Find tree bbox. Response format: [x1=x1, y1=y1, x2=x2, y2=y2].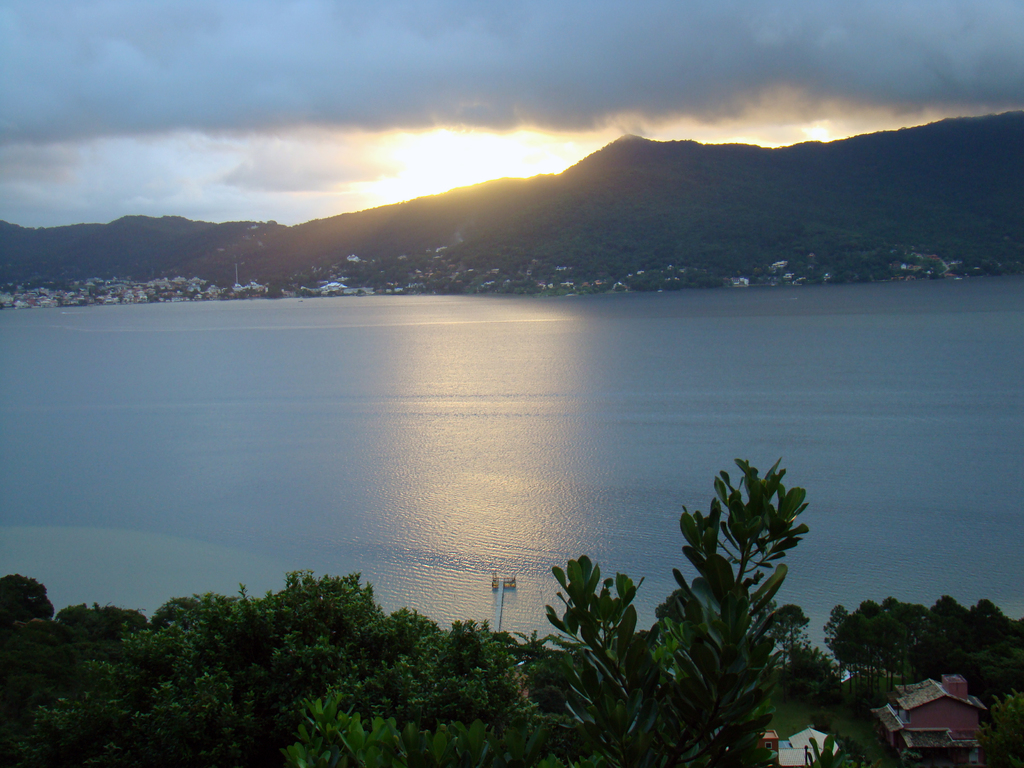
[x1=273, y1=460, x2=792, y2=767].
